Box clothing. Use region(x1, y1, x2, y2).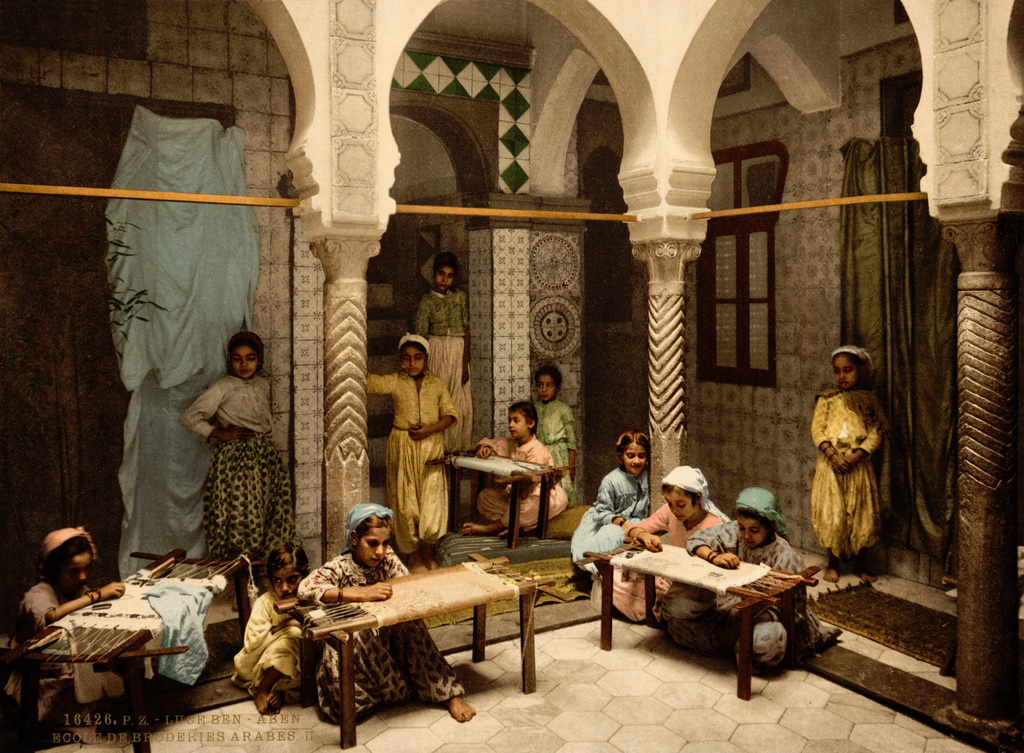
region(565, 461, 648, 573).
